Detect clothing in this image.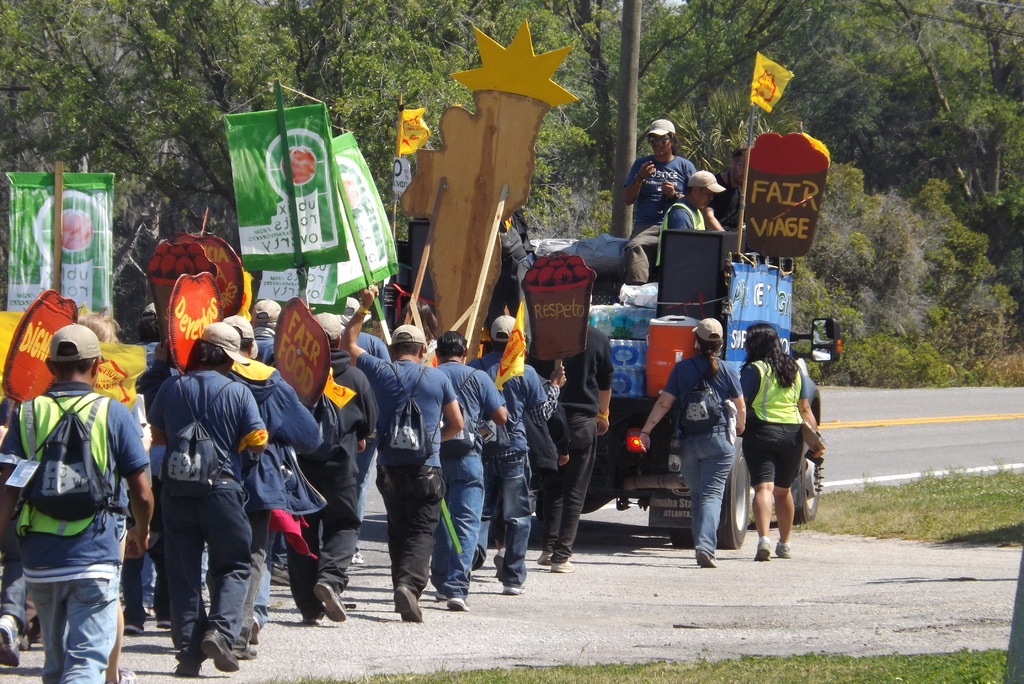
Detection: l=522, t=320, r=613, b=418.
